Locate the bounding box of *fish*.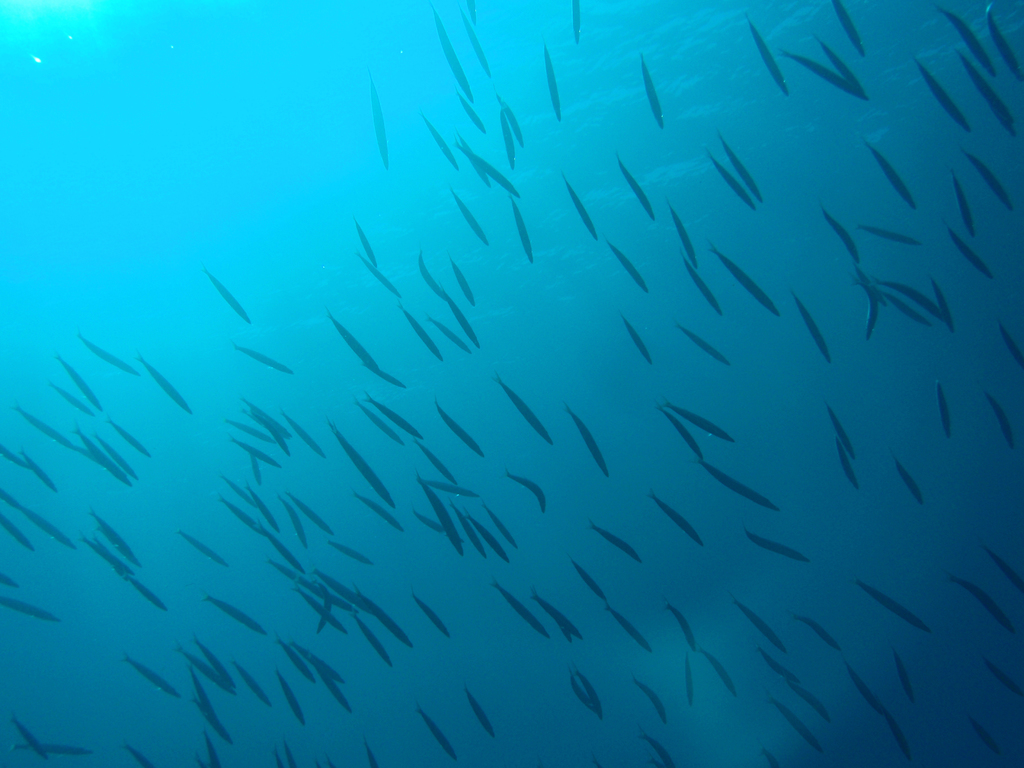
Bounding box: [x1=361, y1=362, x2=408, y2=388].
